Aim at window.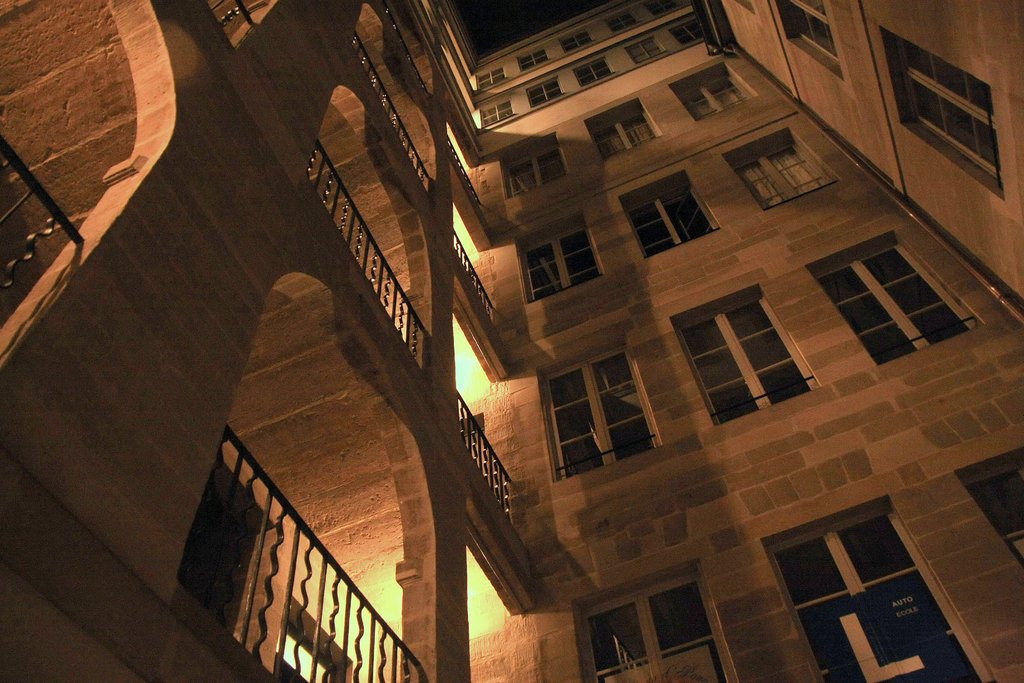
Aimed at (left=736, top=142, right=833, bottom=213).
